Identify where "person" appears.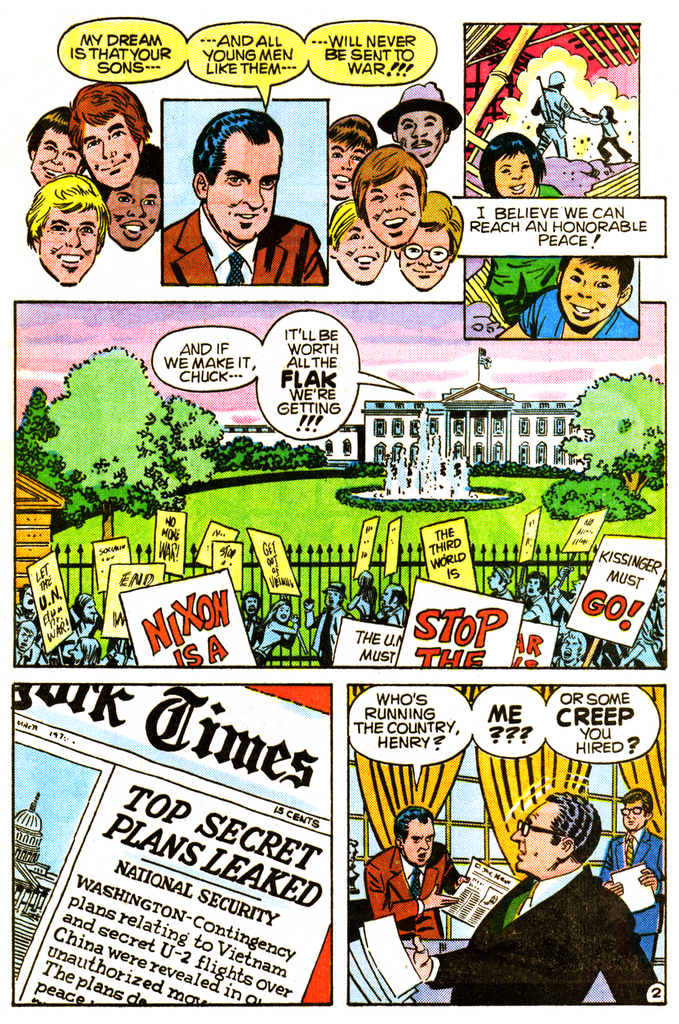
Appears at 22, 101, 86, 195.
